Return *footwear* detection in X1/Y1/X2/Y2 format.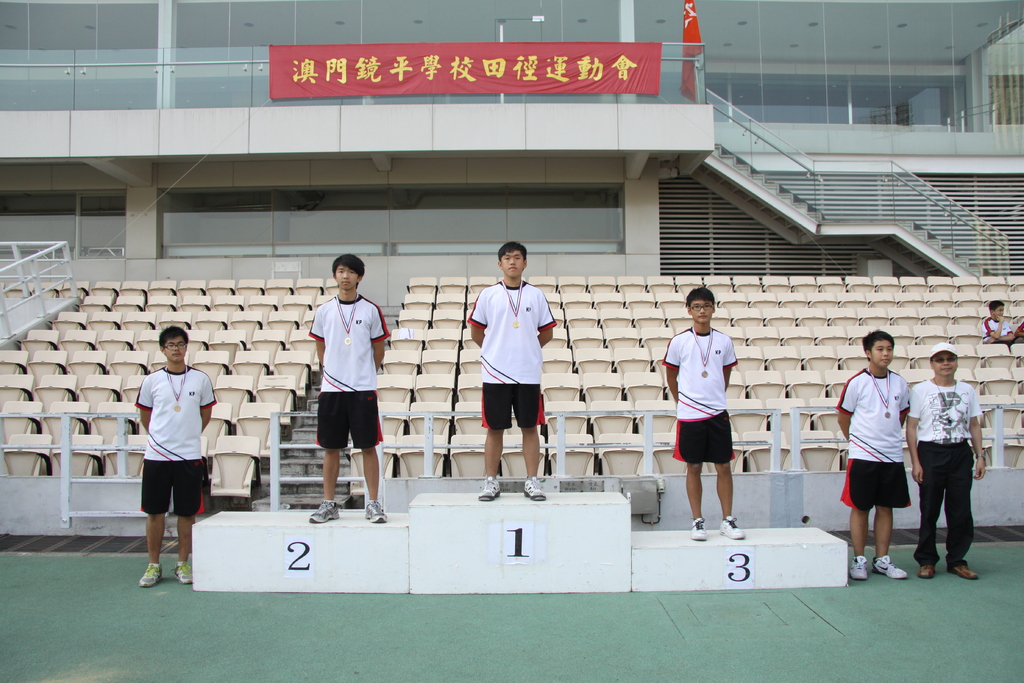
520/476/548/501.
